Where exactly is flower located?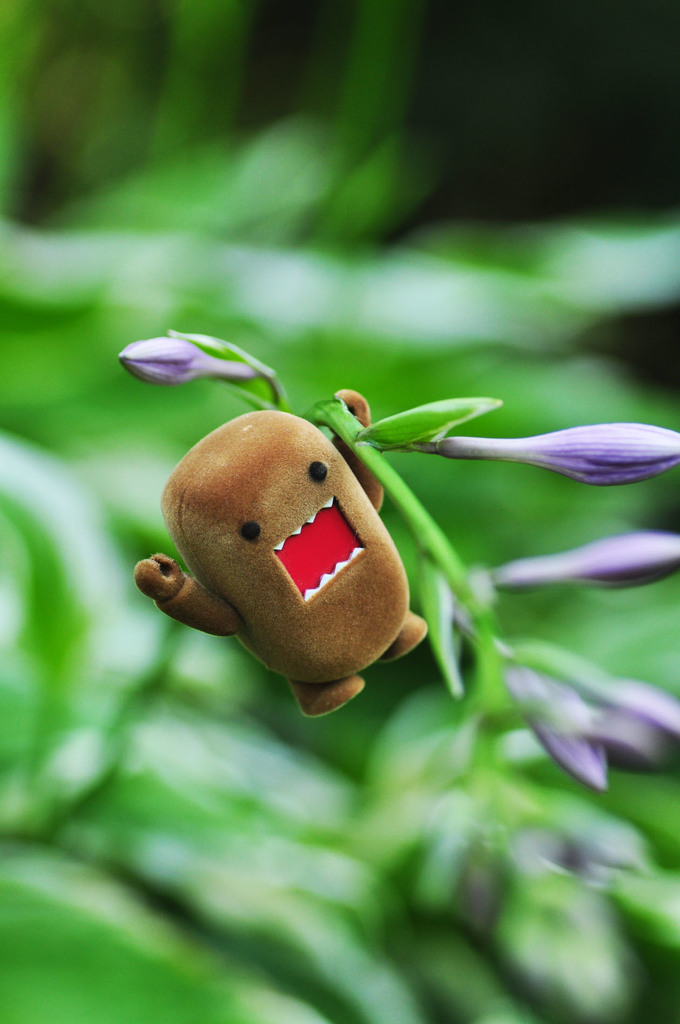
Its bounding box is 115,340,252,385.
